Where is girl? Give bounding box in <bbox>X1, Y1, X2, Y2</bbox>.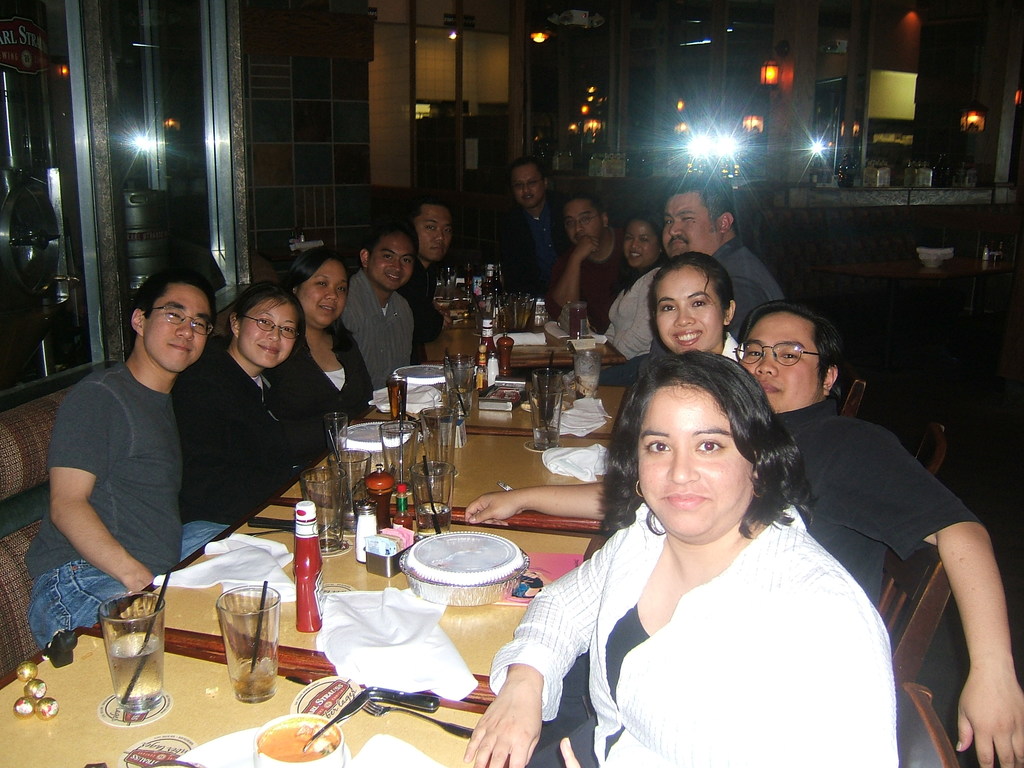
<bbox>456, 348, 898, 767</bbox>.
